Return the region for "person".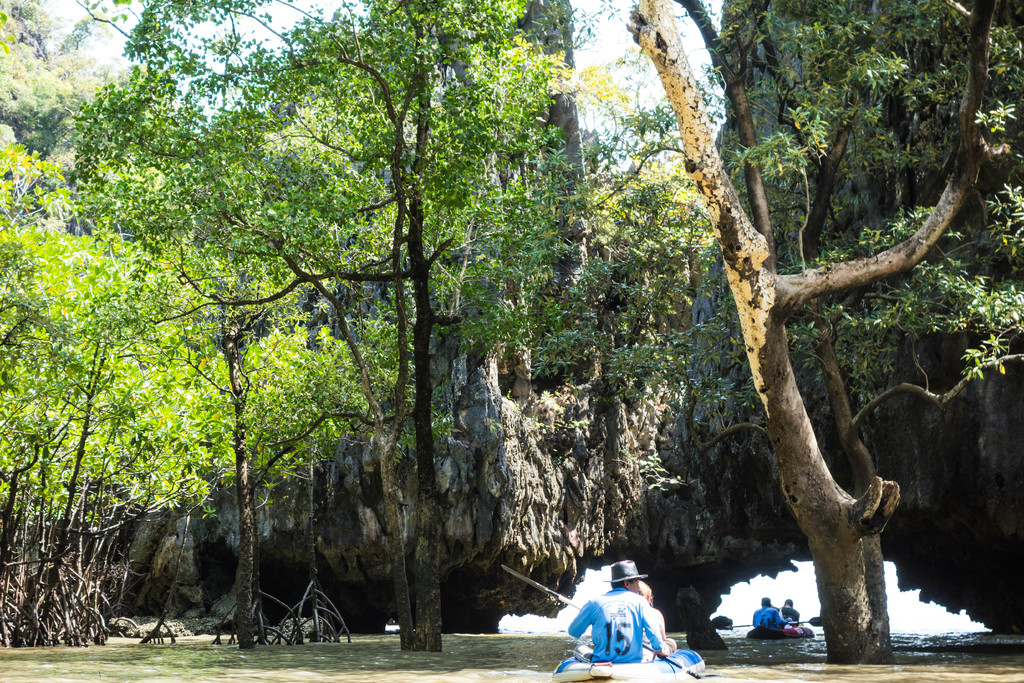
{"x1": 580, "y1": 551, "x2": 668, "y2": 682}.
